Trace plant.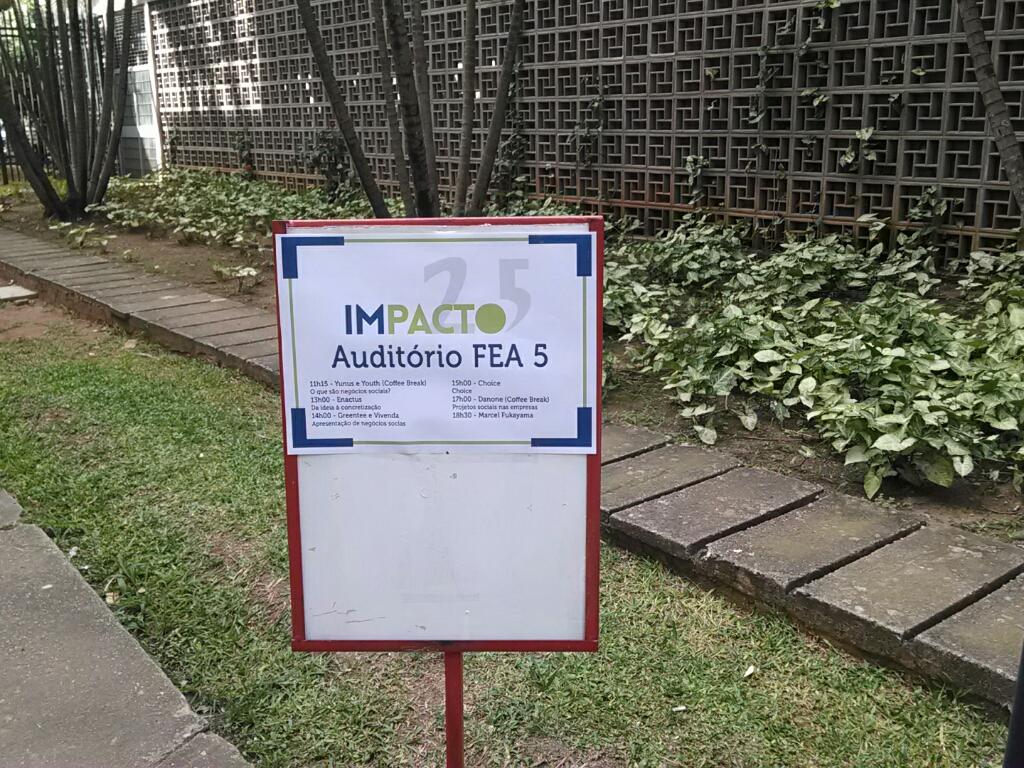
Traced to 802,83,824,112.
